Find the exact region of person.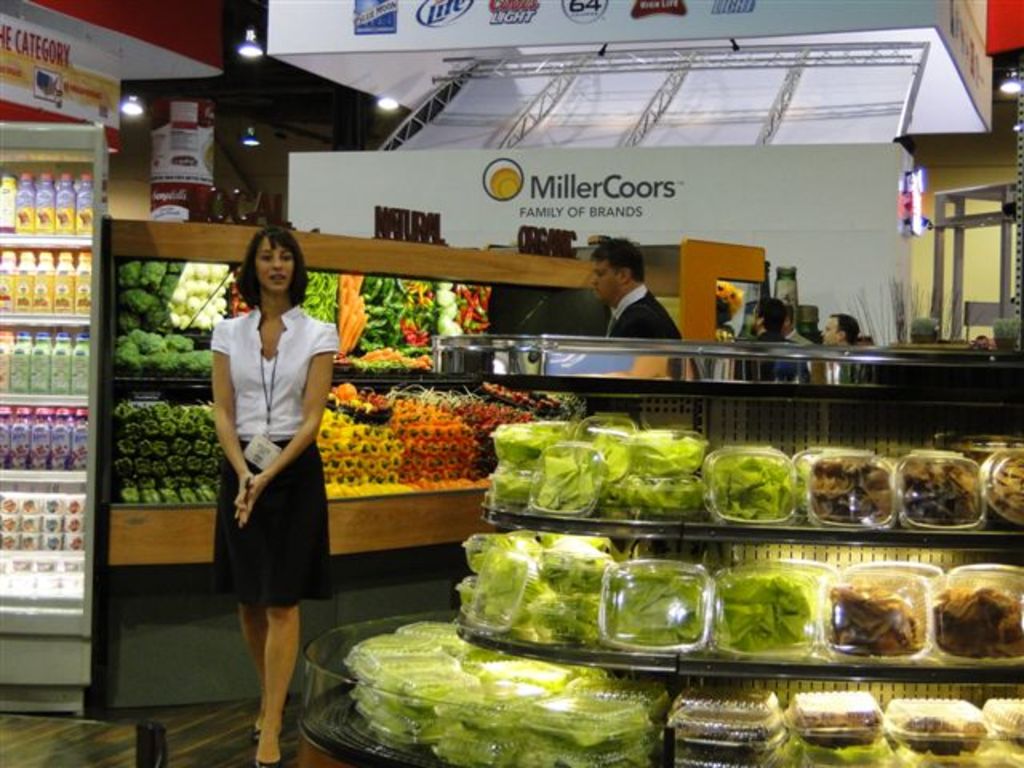
Exact region: [x1=197, y1=229, x2=341, y2=757].
